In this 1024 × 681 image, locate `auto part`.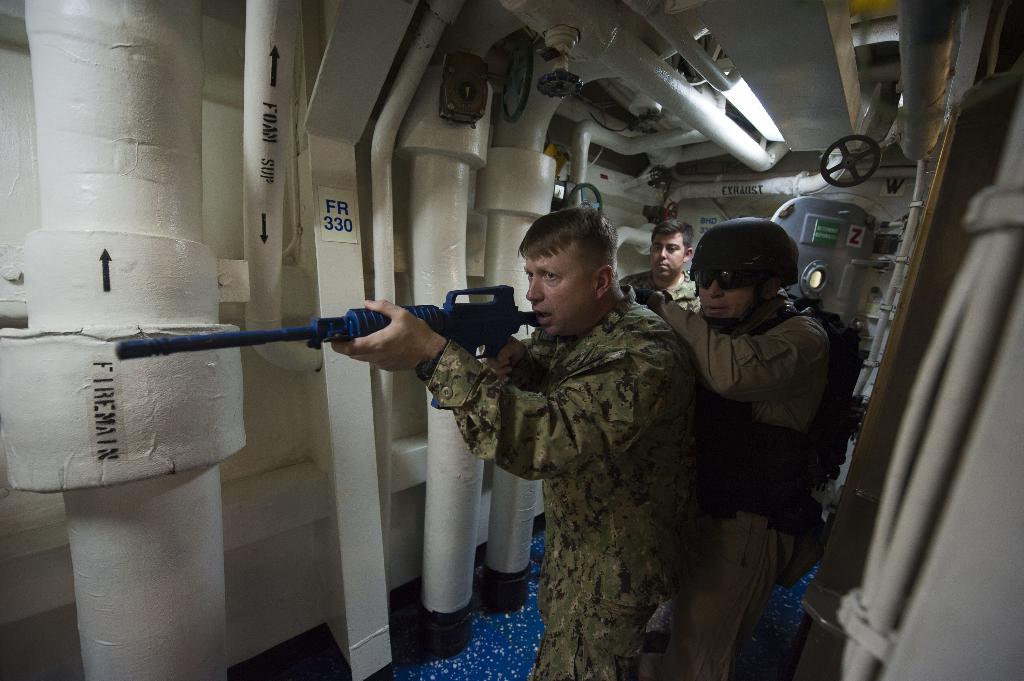
Bounding box: x1=539 y1=26 x2=584 y2=105.
